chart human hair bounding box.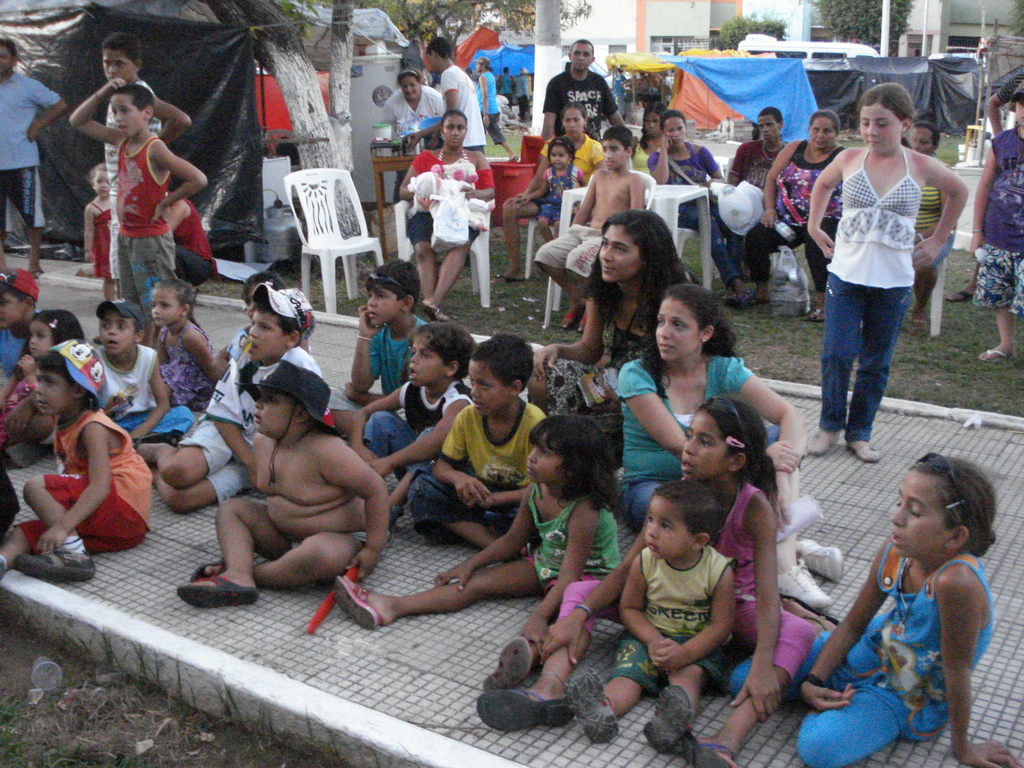
Charted: Rect(755, 108, 783, 124).
